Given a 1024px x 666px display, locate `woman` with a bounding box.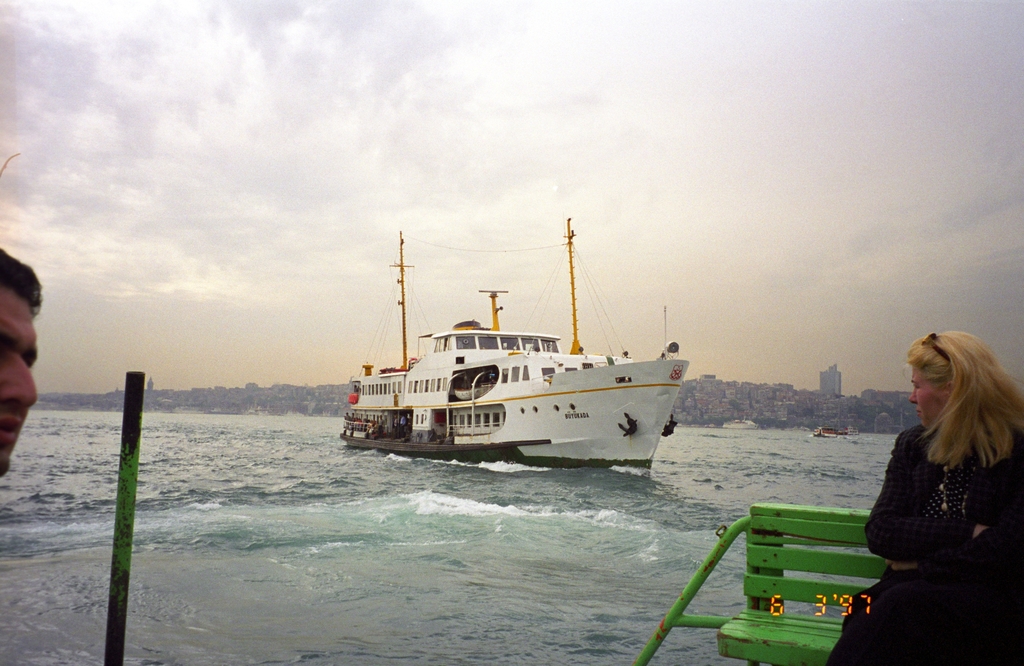
Located: rect(810, 306, 996, 635).
